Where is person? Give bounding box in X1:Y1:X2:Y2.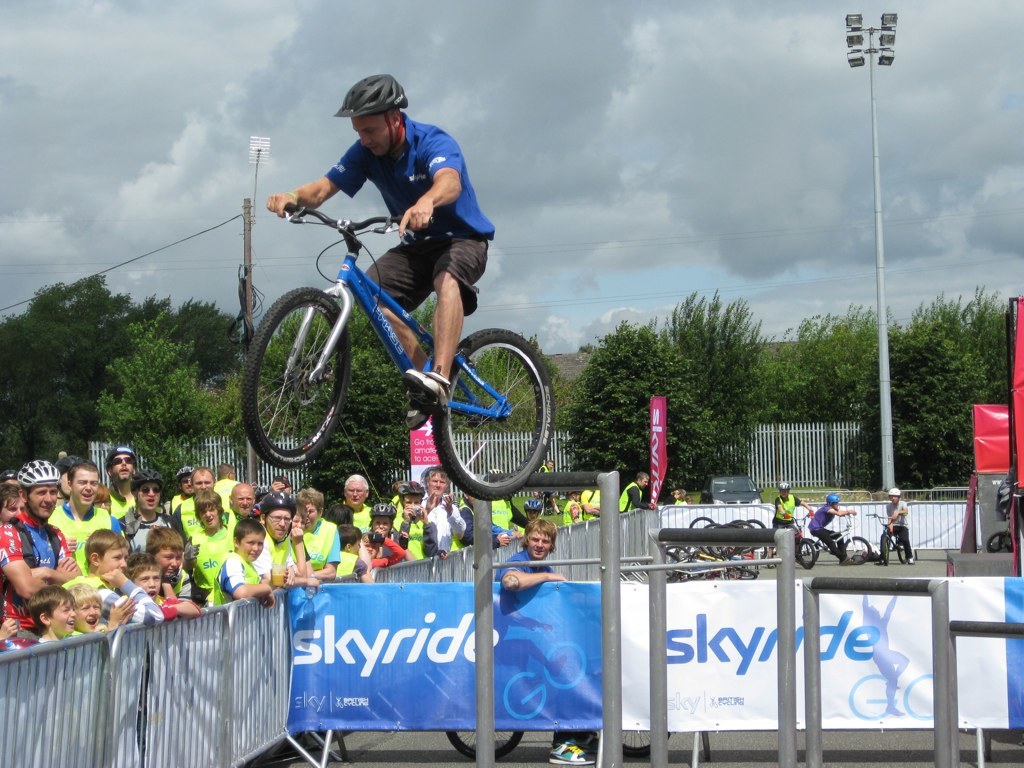
210:520:276:610.
